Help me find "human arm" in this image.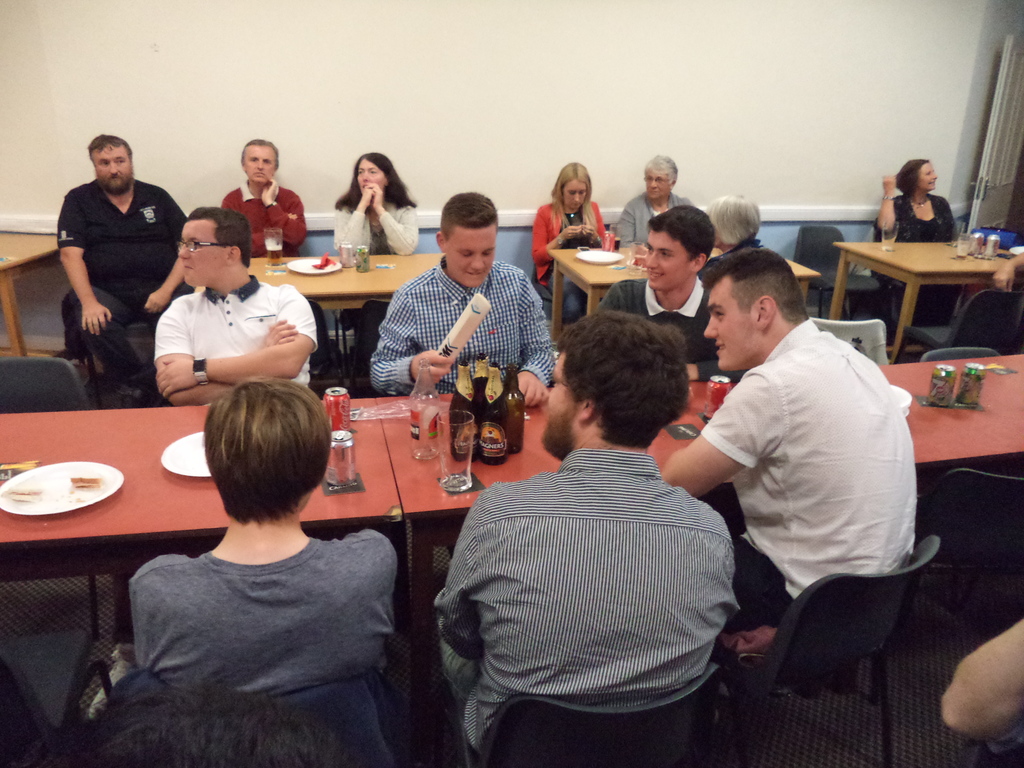
Found it: <box>378,180,425,252</box>.
